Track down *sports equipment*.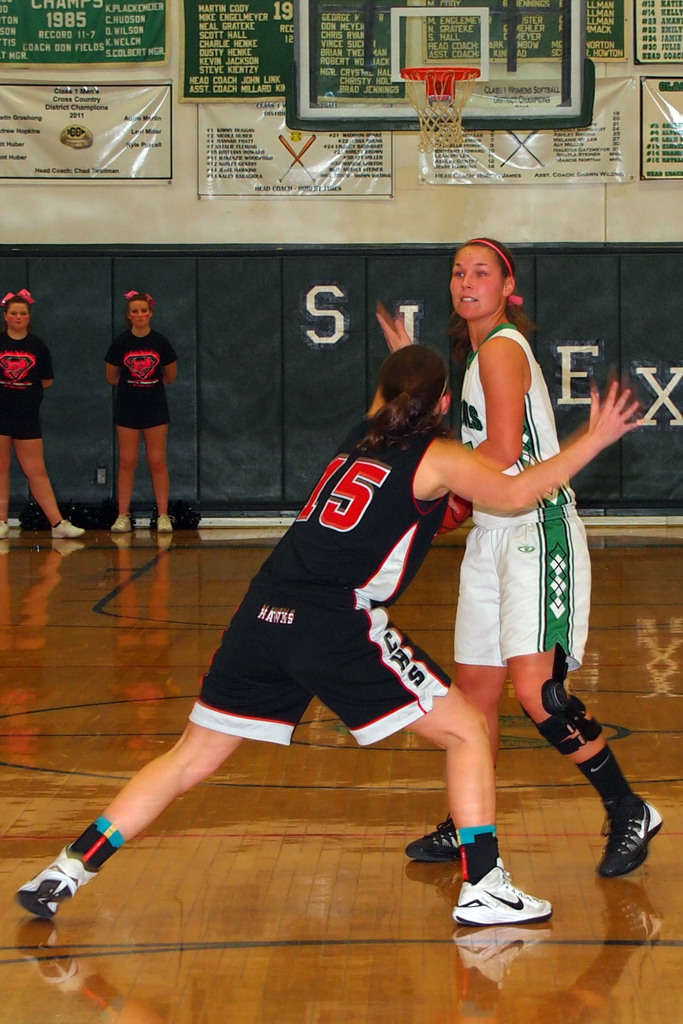
Tracked to 598/792/666/874.
